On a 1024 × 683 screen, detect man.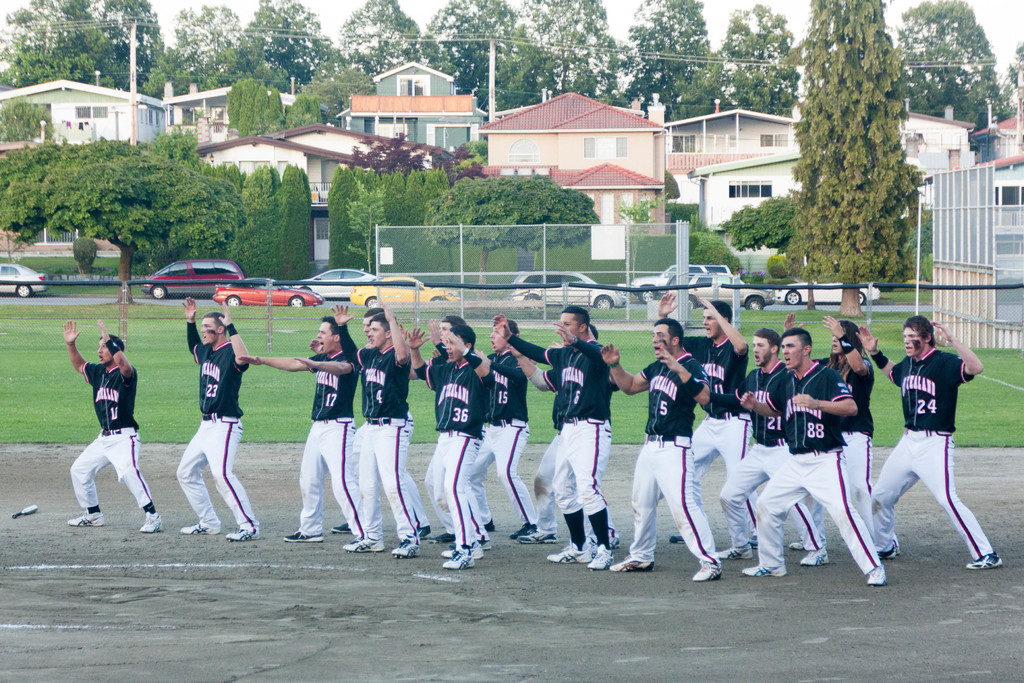
select_region(480, 323, 540, 540).
